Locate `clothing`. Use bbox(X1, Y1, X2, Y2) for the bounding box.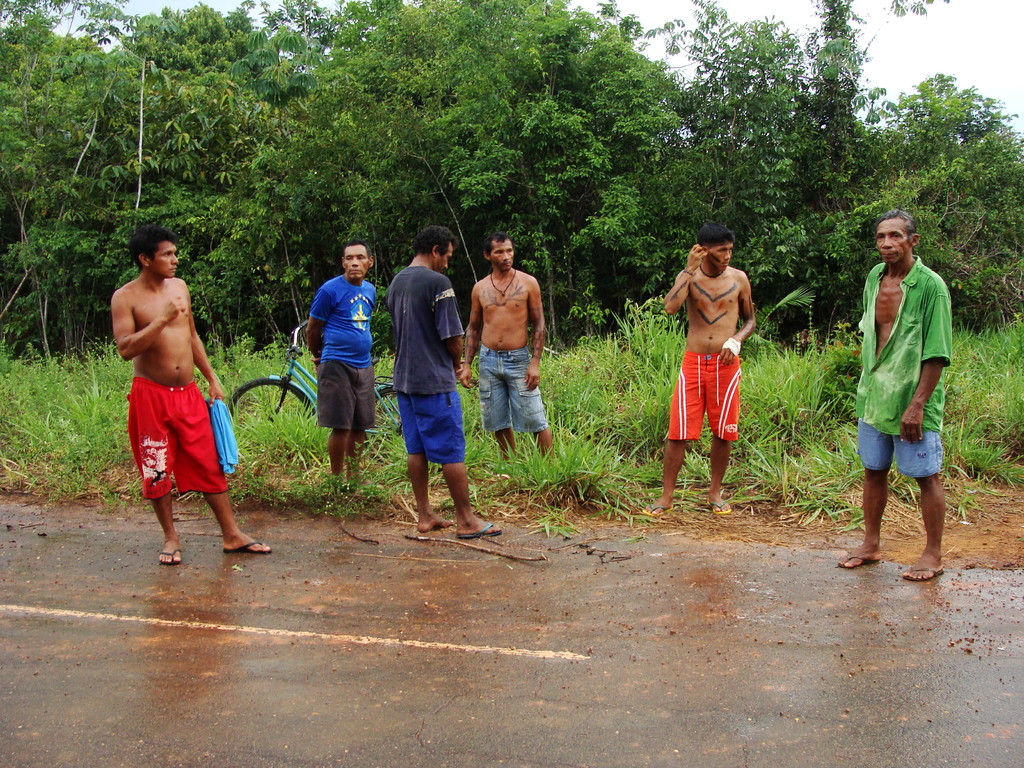
bbox(385, 261, 465, 466).
